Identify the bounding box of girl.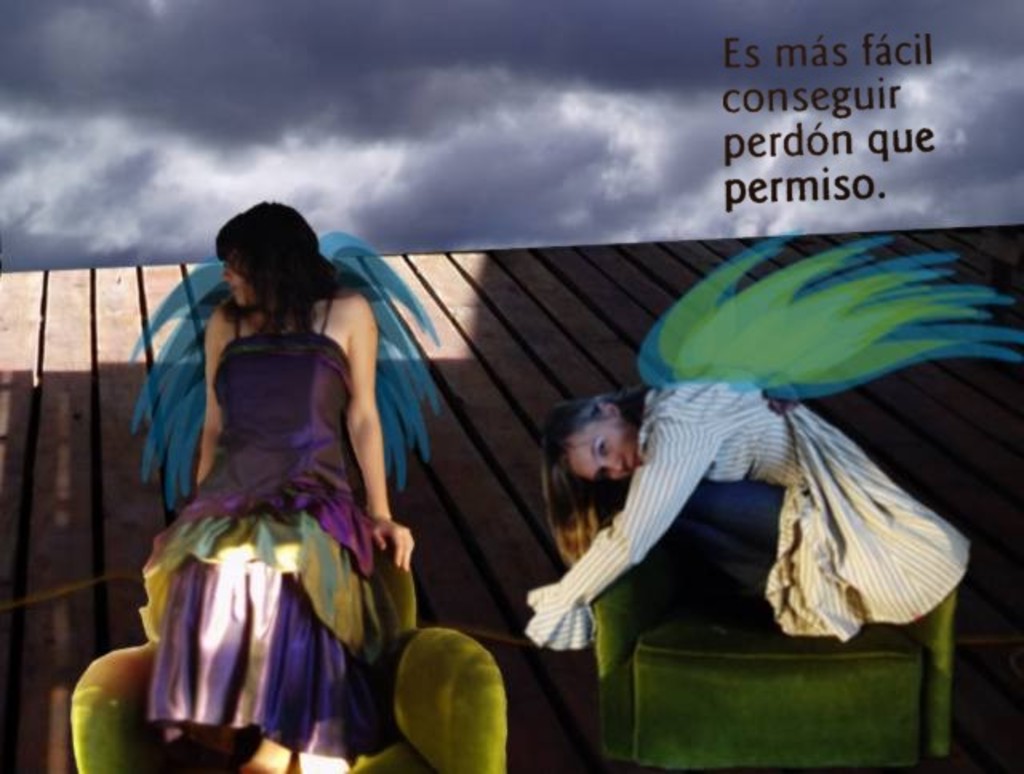
BBox(144, 195, 414, 772).
